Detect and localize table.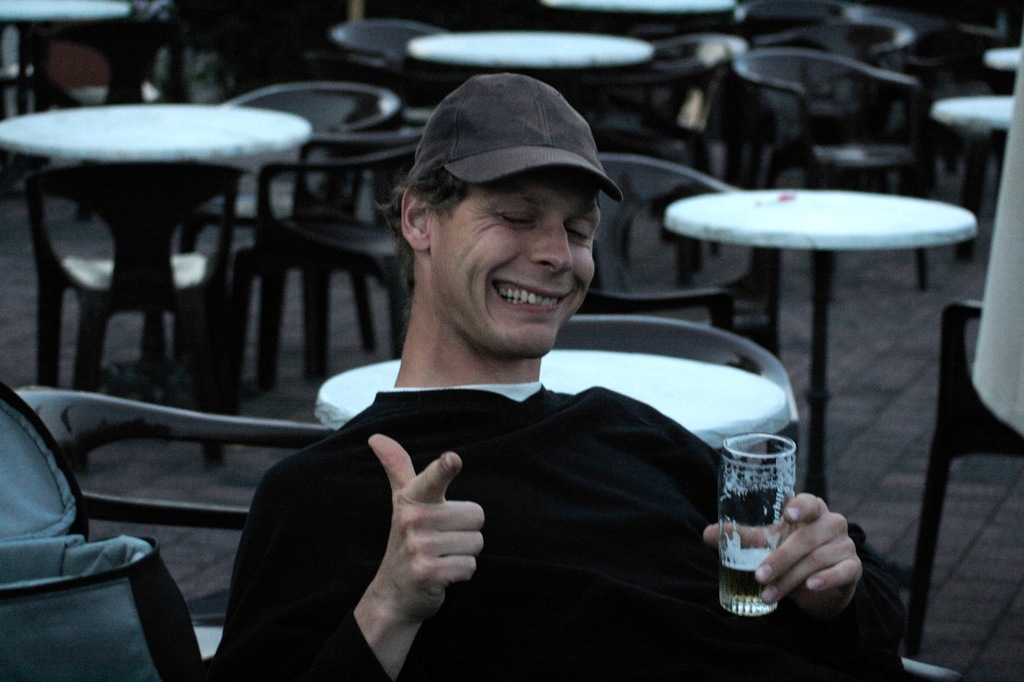
Localized at 547,0,736,28.
